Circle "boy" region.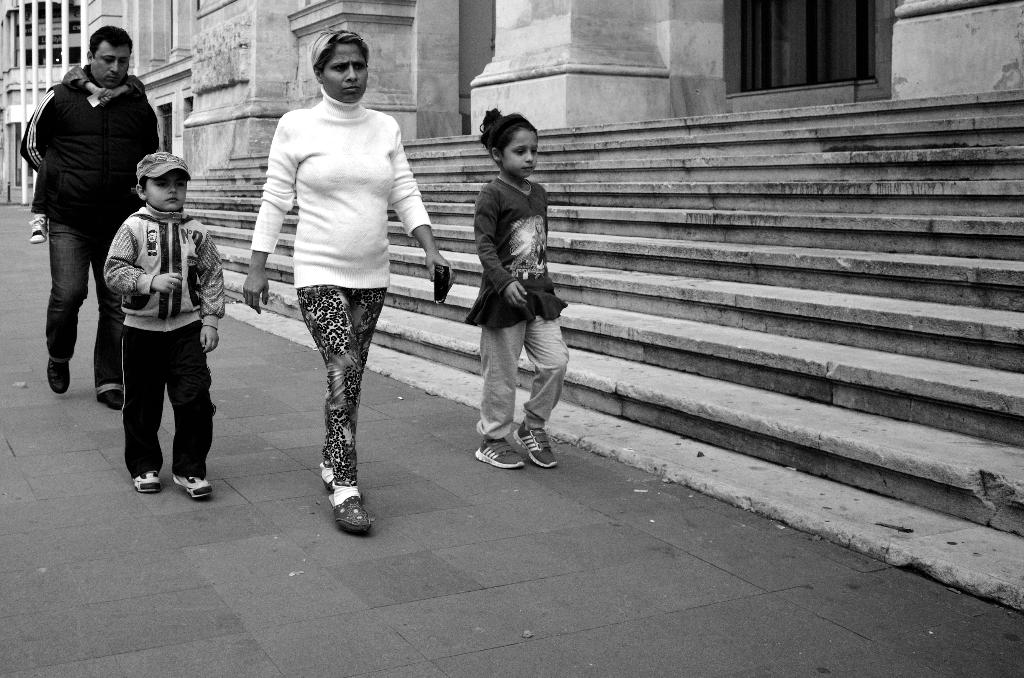
Region: region(102, 153, 221, 502).
